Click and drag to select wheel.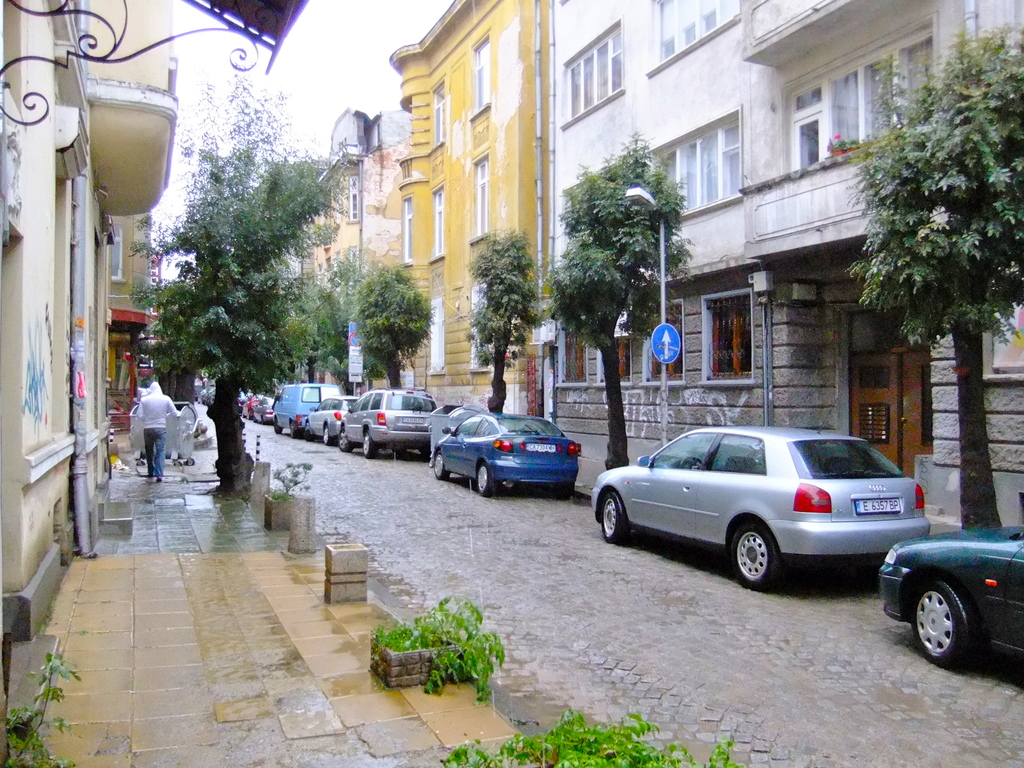
Selection: {"left": 173, "top": 460, "right": 182, "bottom": 465}.
